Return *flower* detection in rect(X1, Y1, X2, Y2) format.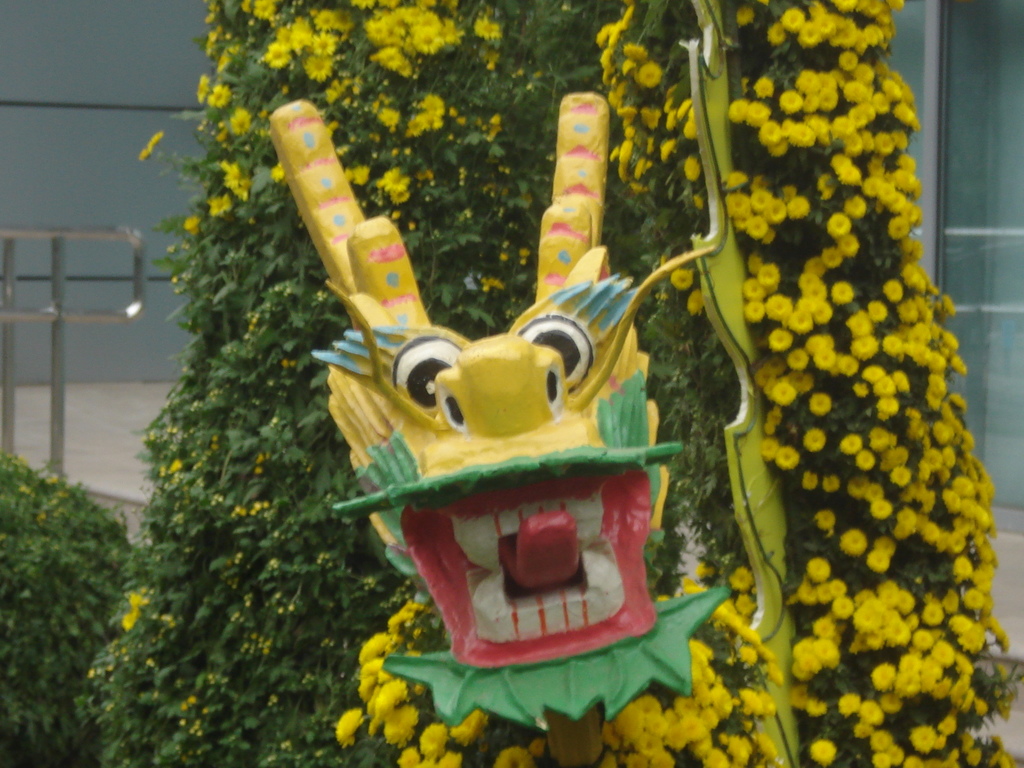
rect(371, 103, 399, 132).
